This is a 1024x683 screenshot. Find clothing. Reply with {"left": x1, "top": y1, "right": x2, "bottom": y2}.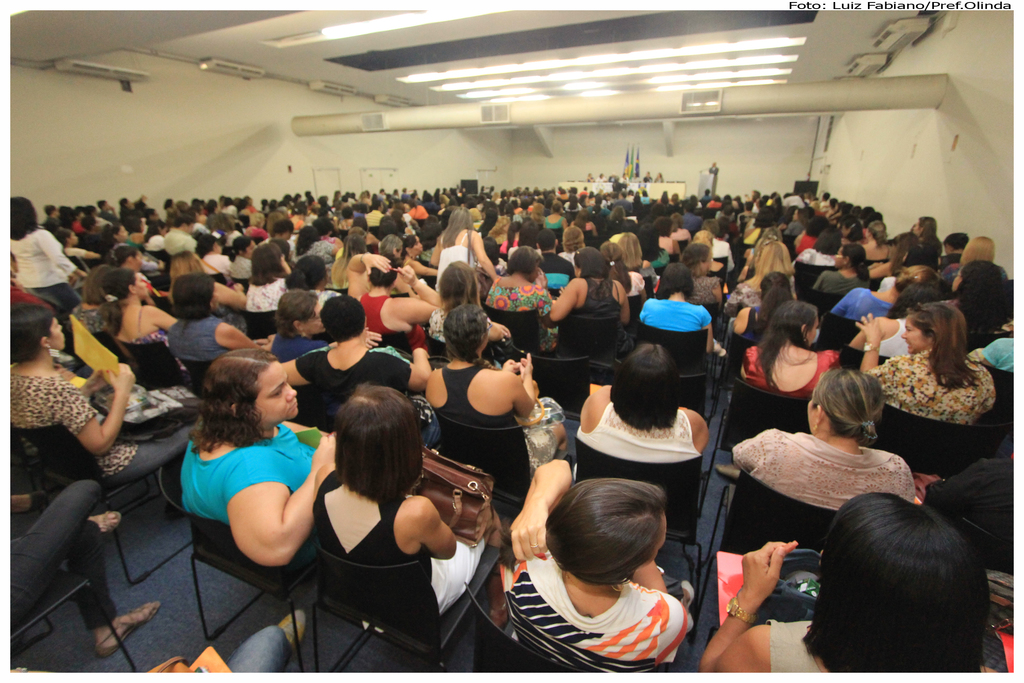
{"left": 730, "top": 423, "right": 920, "bottom": 518}.
